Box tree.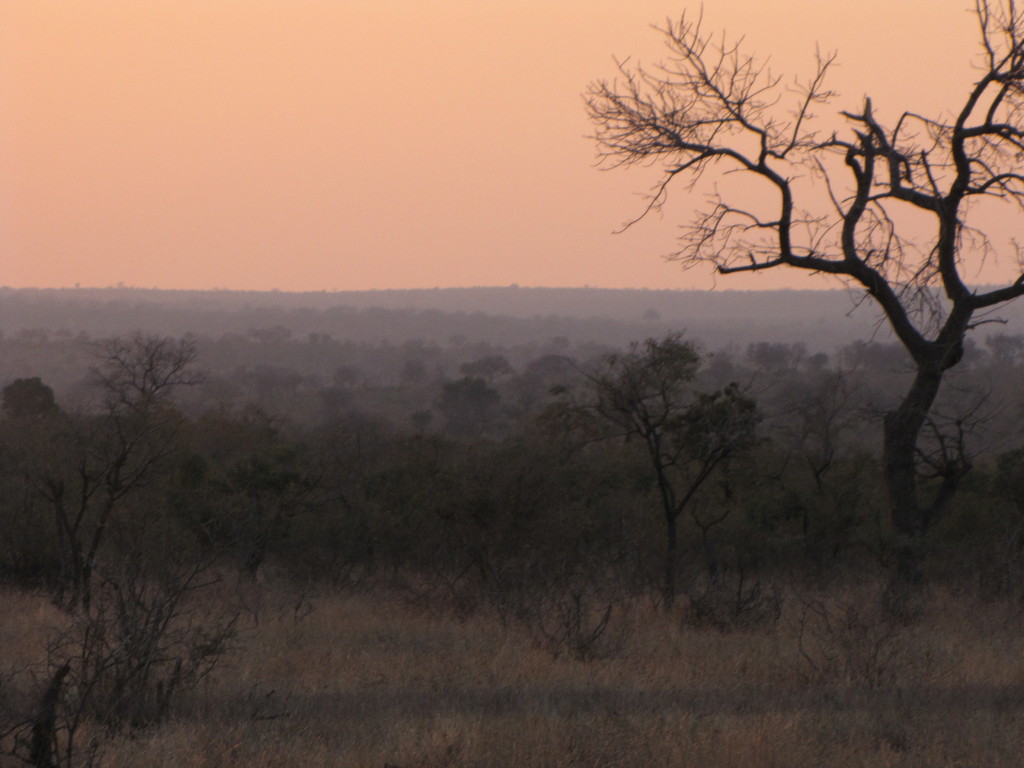
(588, 0, 1023, 595).
